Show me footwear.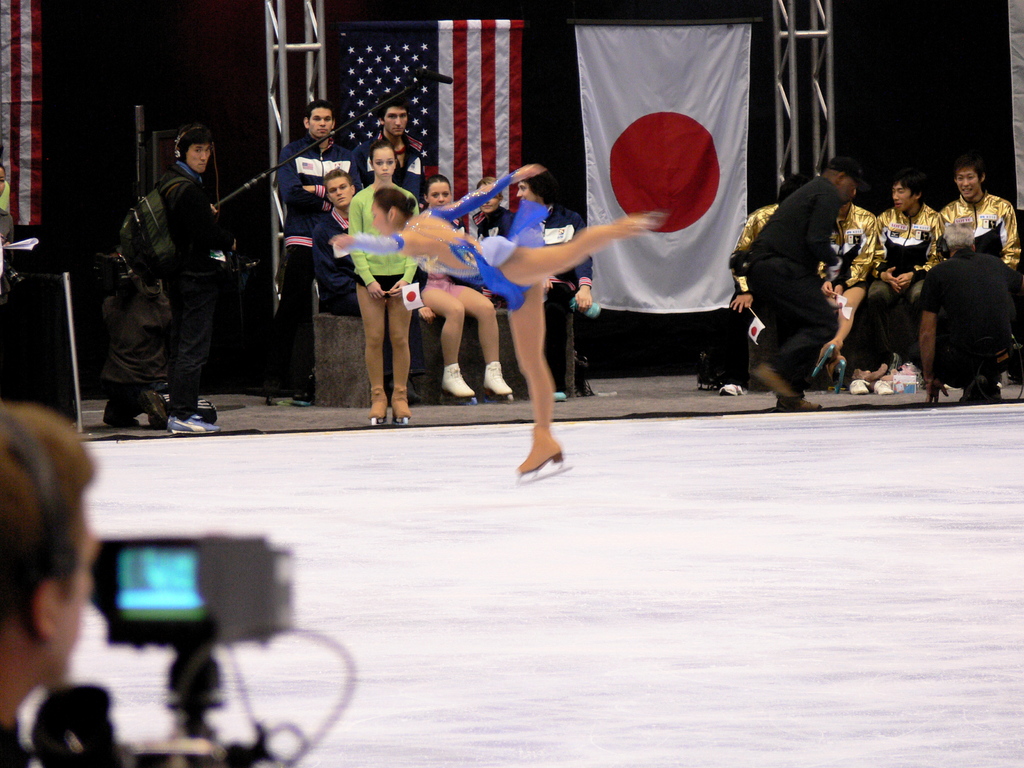
footwear is here: {"left": 847, "top": 377, "right": 868, "bottom": 397}.
